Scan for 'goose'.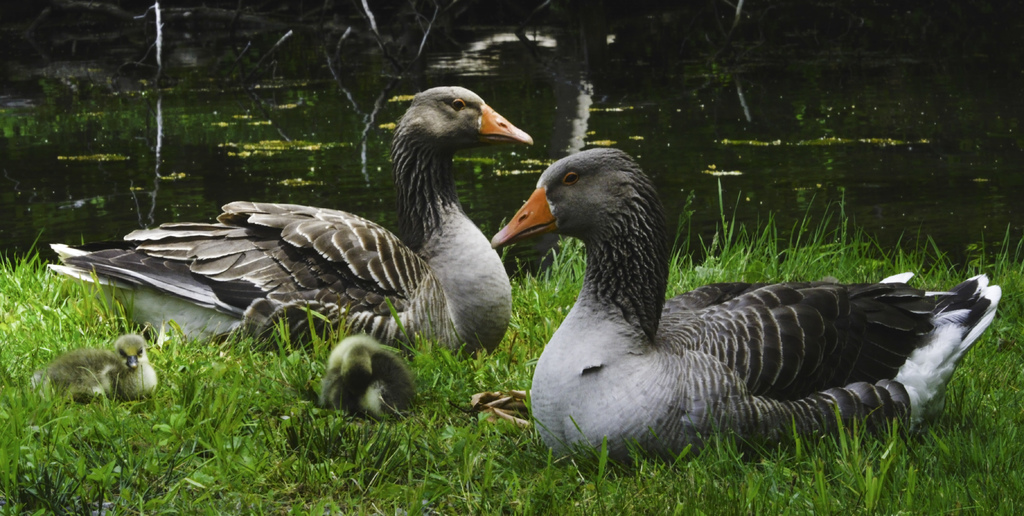
Scan result: {"left": 317, "top": 332, "right": 413, "bottom": 431}.
